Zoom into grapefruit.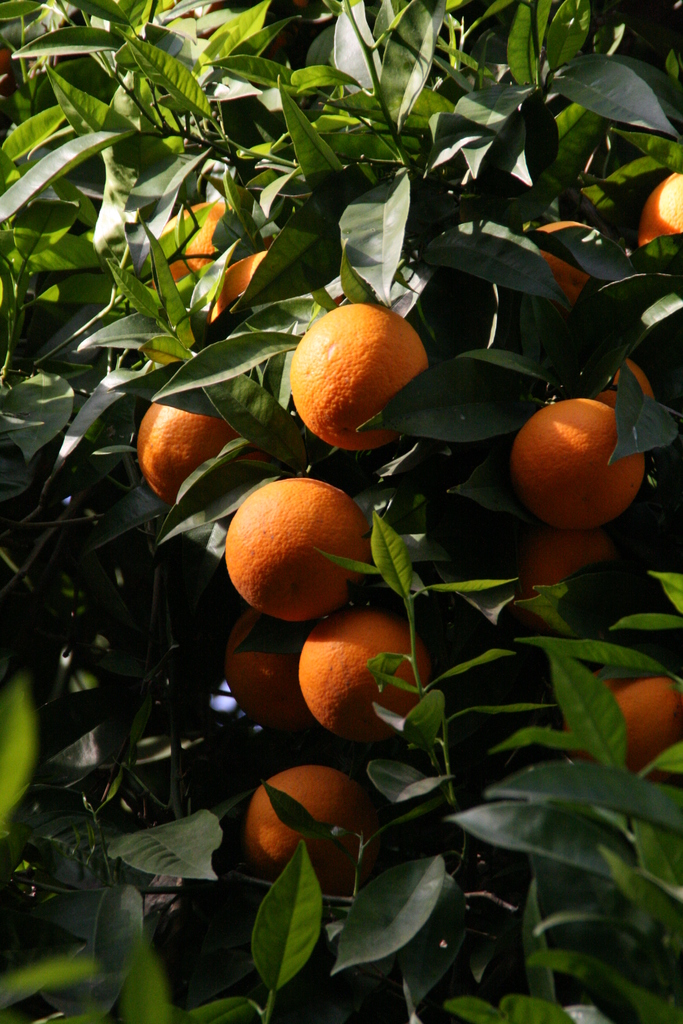
Zoom target: [x1=134, y1=396, x2=263, y2=501].
